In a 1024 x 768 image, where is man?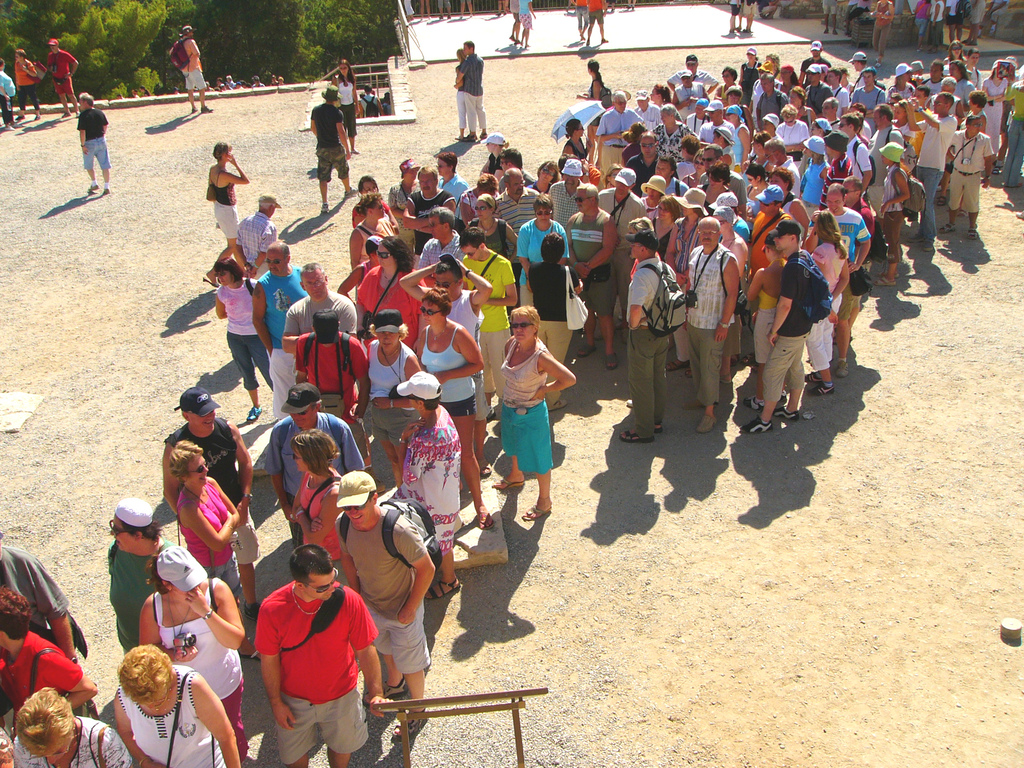
{"x1": 890, "y1": 66, "x2": 916, "y2": 94}.
